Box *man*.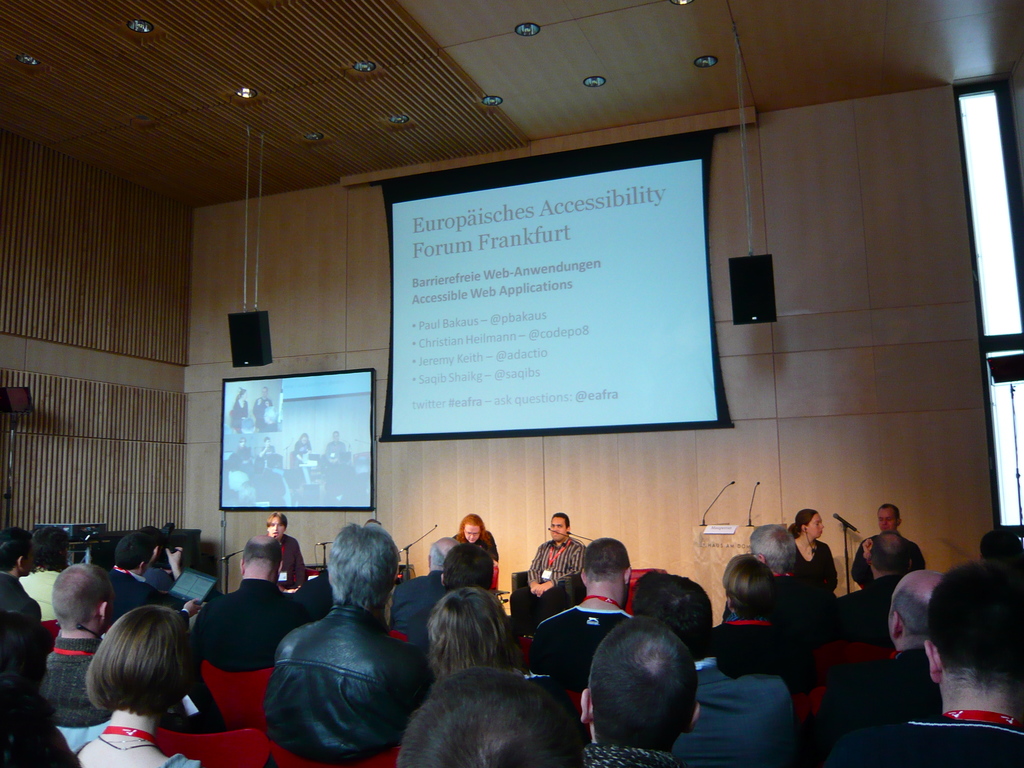
[37, 561, 116, 731].
